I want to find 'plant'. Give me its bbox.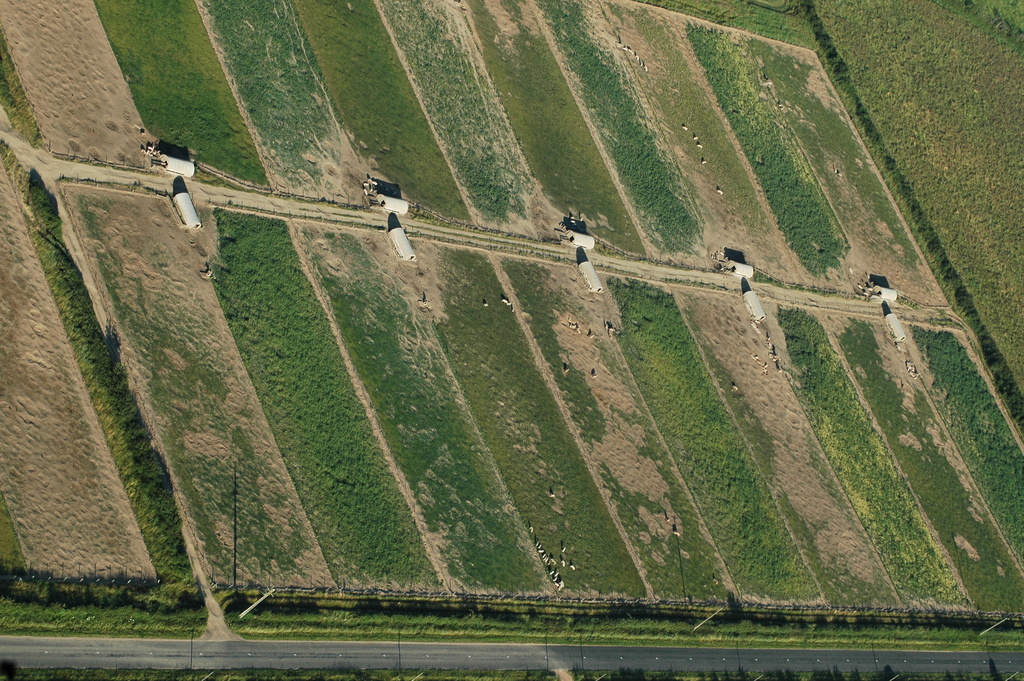
653:1:831:60.
